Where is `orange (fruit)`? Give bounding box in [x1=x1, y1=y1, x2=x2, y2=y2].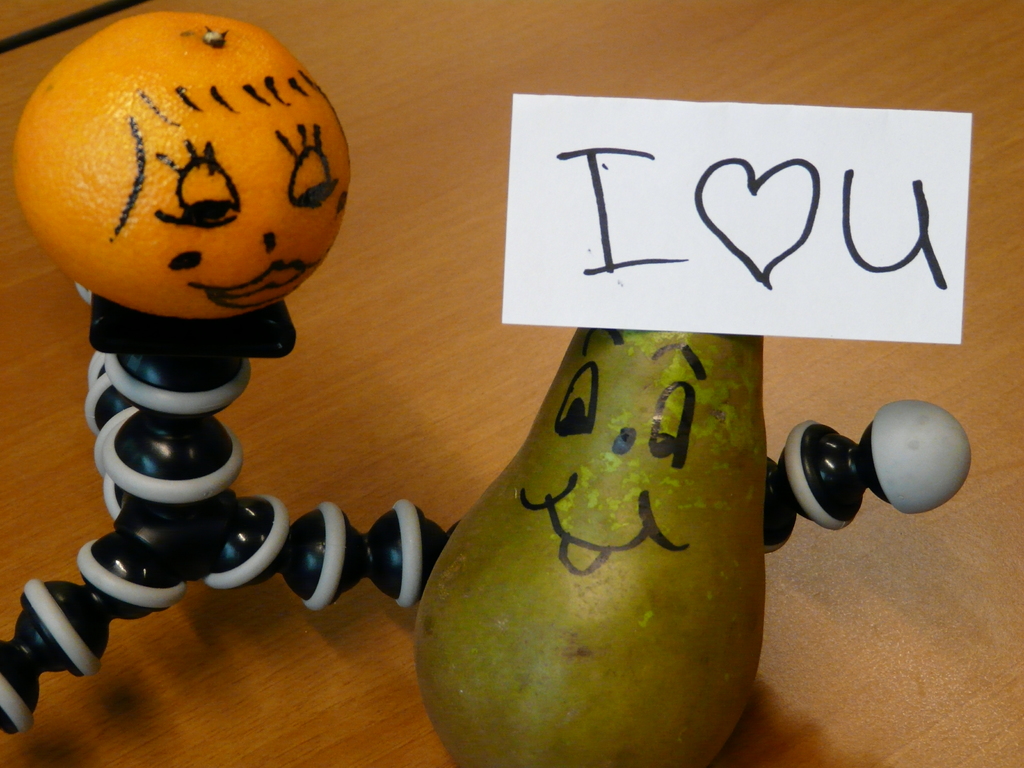
[x1=13, y1=13, x2=338, y2=331].
